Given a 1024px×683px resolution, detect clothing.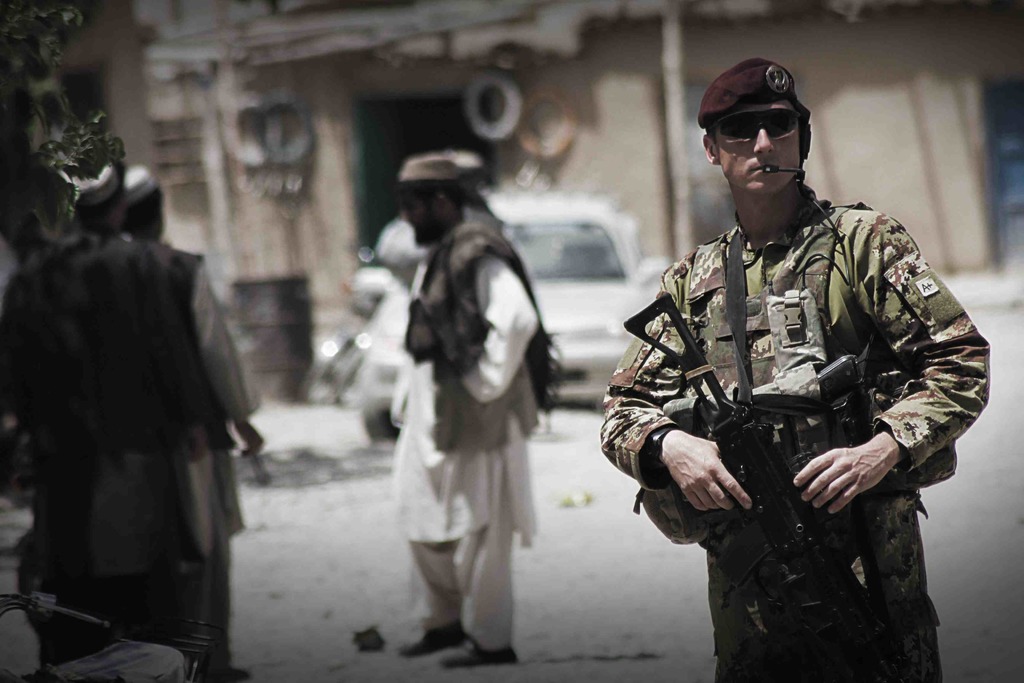
{"x1": 391, "y1": 217, "x2": 561, "y2": 651}.
